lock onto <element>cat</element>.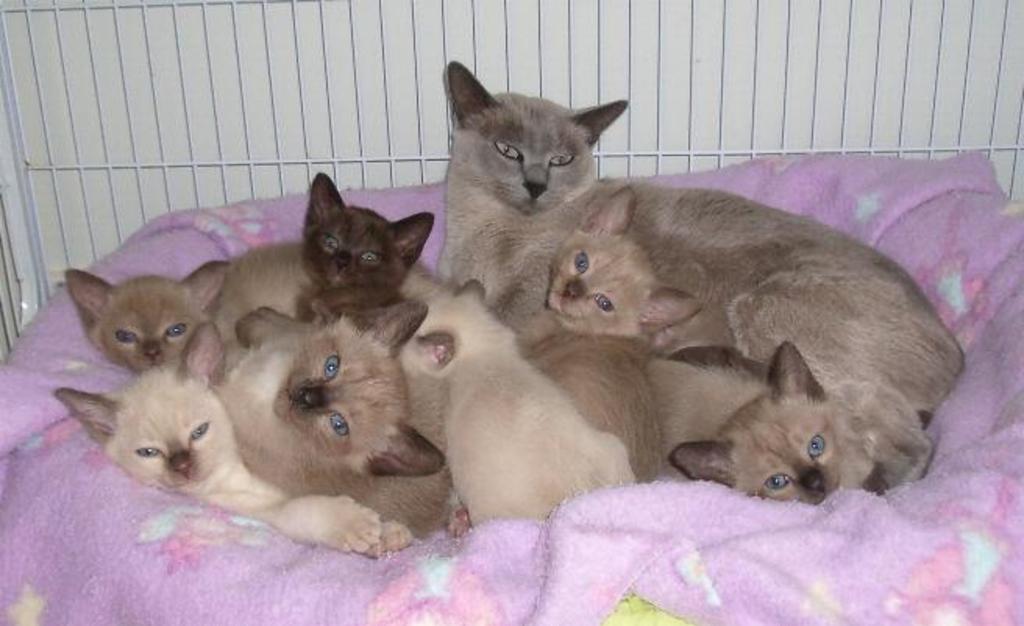
Locked: bbox=(429, 52, 969, 434).
